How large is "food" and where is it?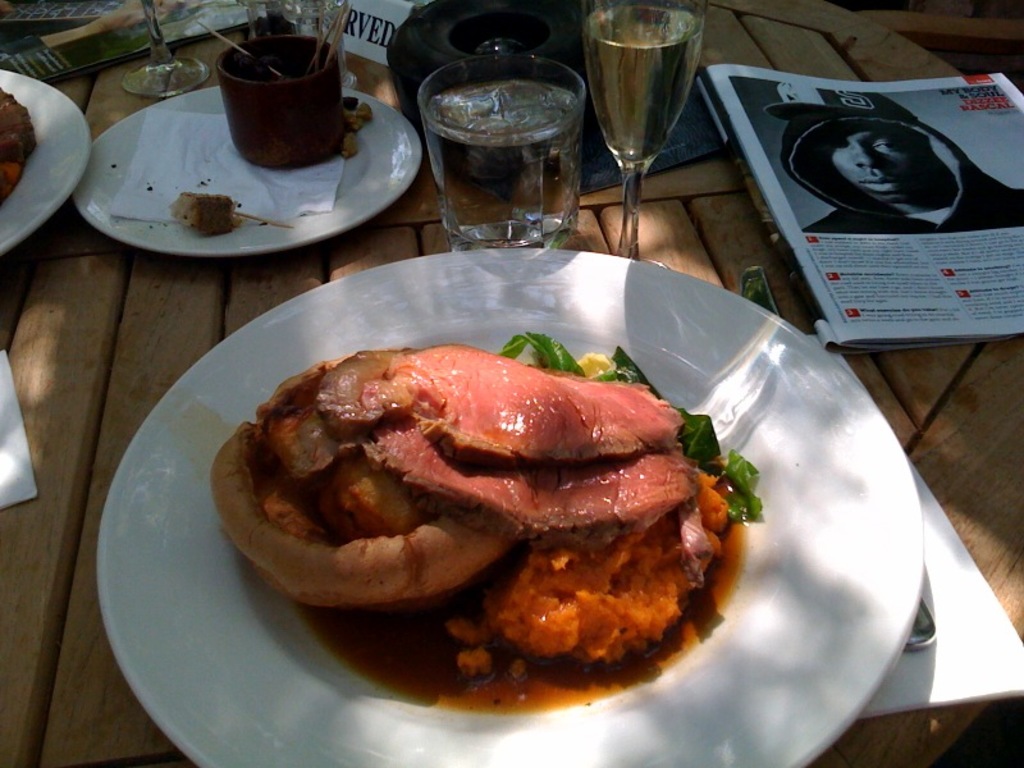
Bounding box: [223, 310, 754, 708].
